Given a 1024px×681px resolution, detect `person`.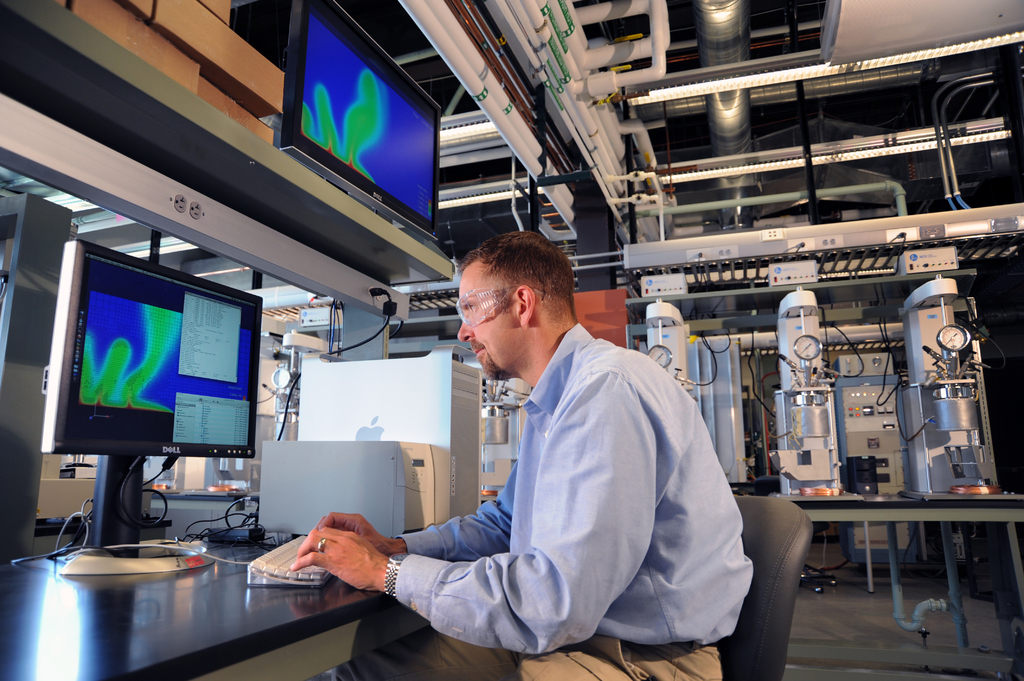
<region>348, 230, 724, 678</region>.
